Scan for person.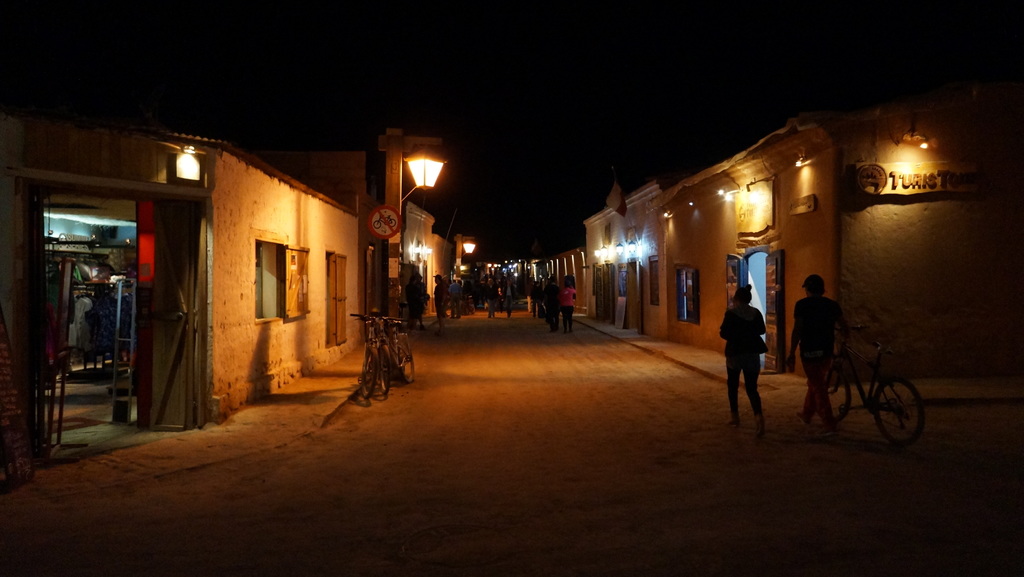
Scan result: <box>484,276,499,318</box>.
